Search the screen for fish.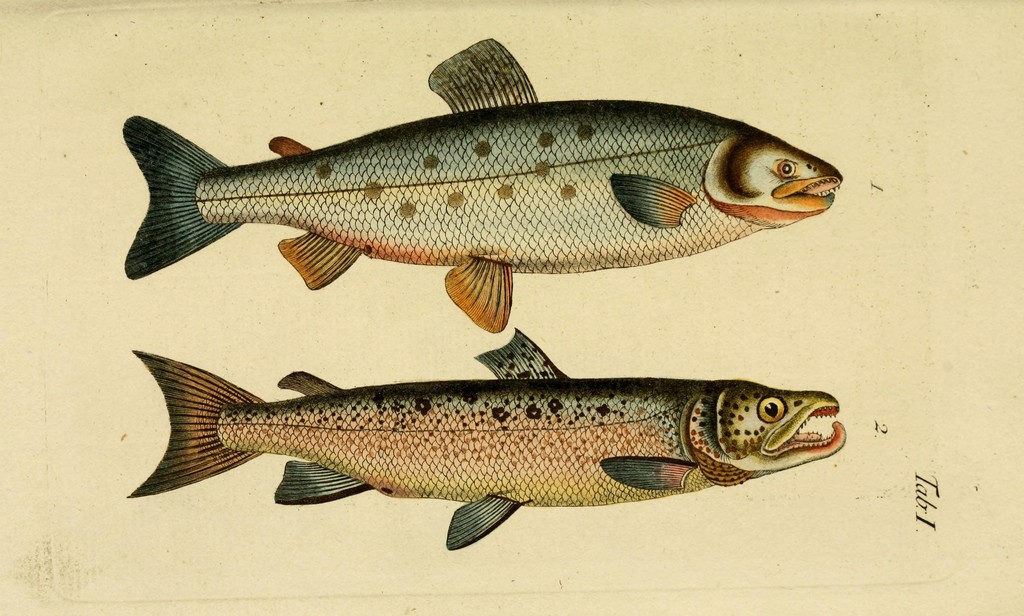
Found at <region>119, 40, 849, 336</region>.
